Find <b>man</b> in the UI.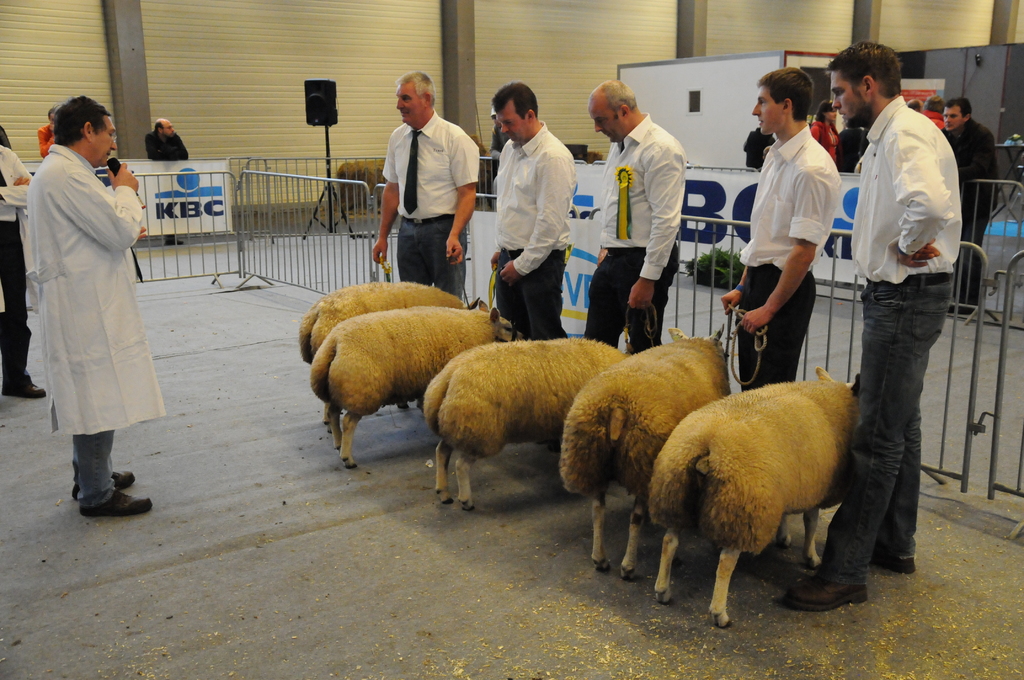
UI element at [583, 79, 688, 361].
